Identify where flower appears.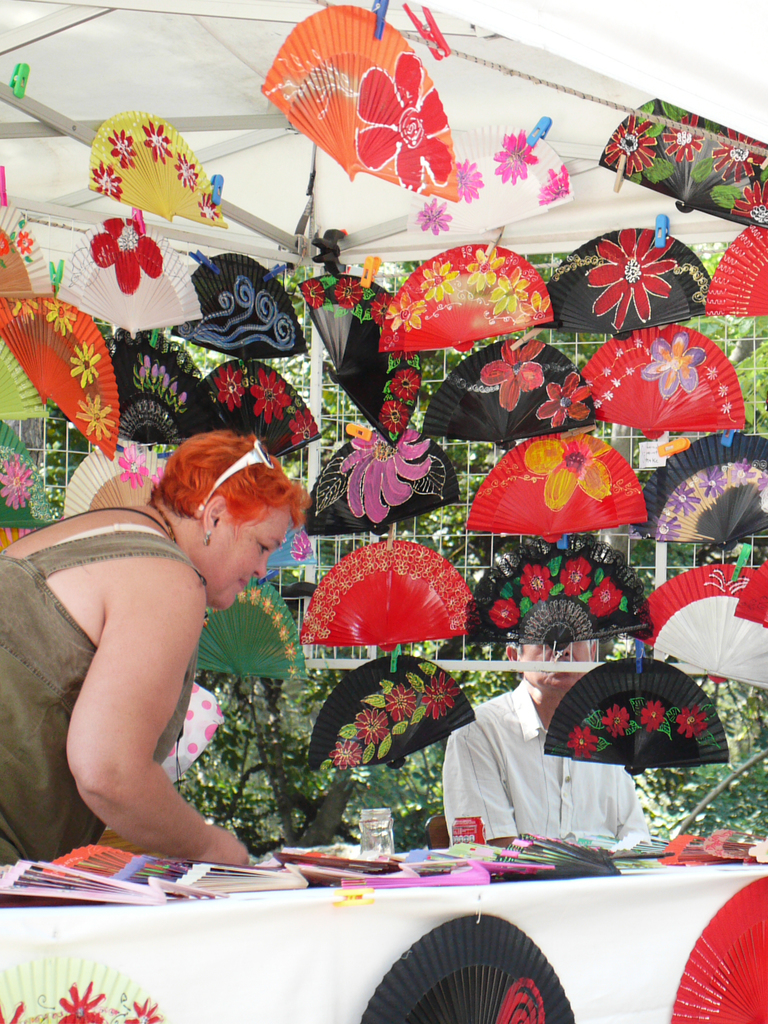
Appears at rect(536, 372, 585, 428).
